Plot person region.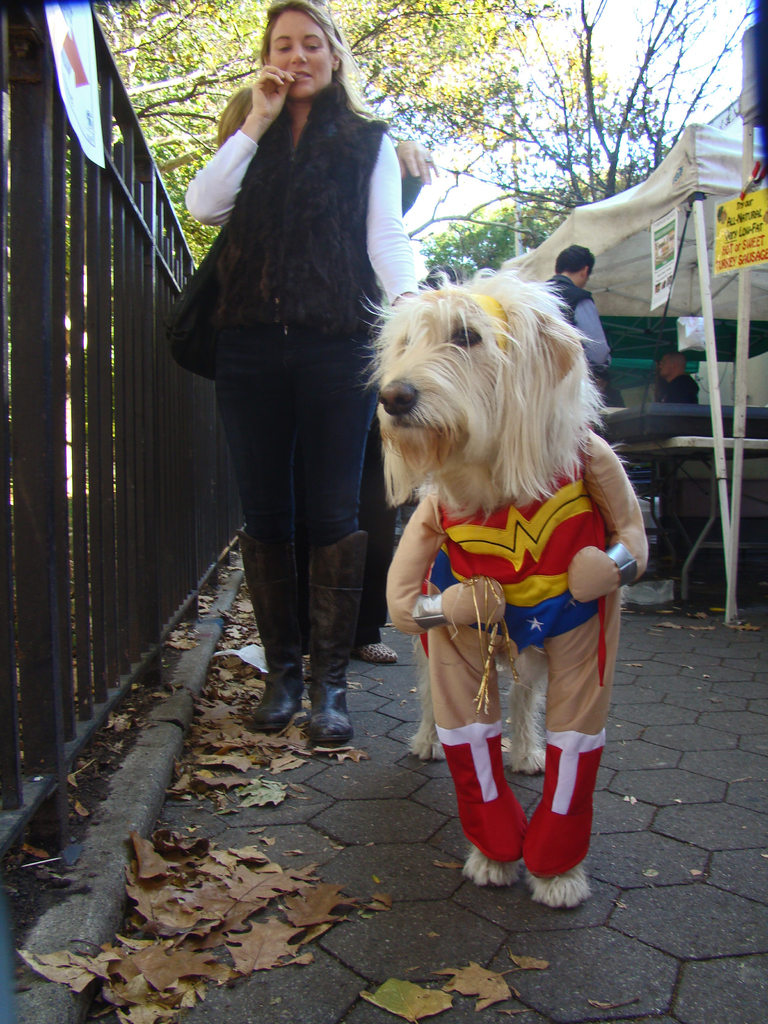
Plotted at <bbox>651, 349, 703, 405</bbox>.
